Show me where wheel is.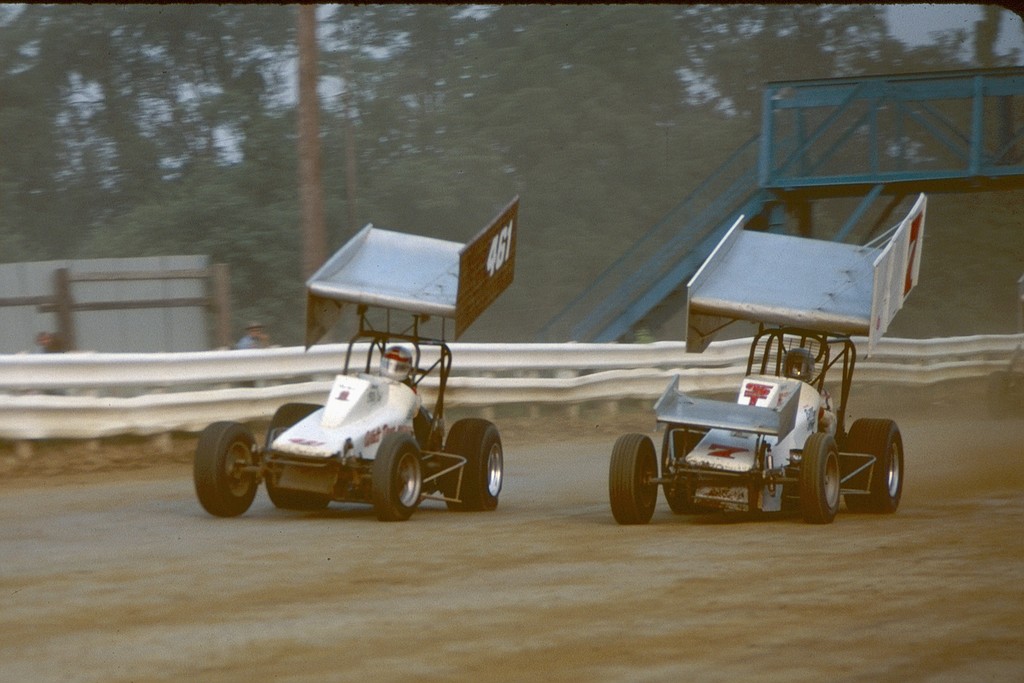
wheel is at <region>371, 432, 424, 520</region>.
